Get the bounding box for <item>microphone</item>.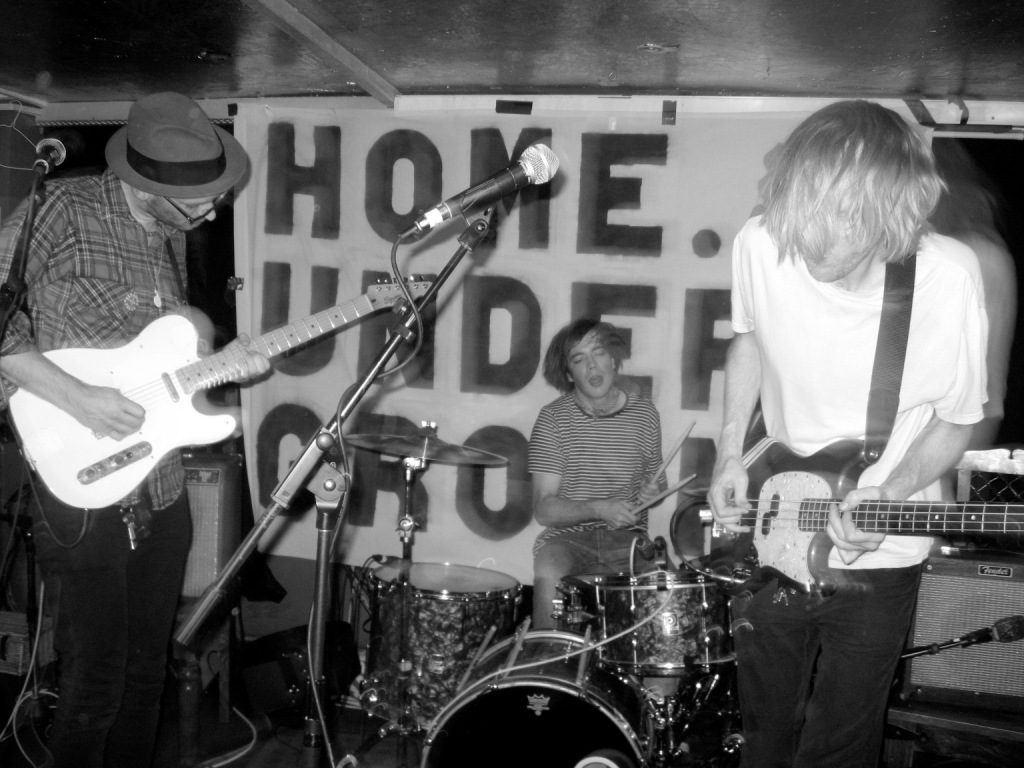
(left=383, top=130, right=570, bottom=257).
